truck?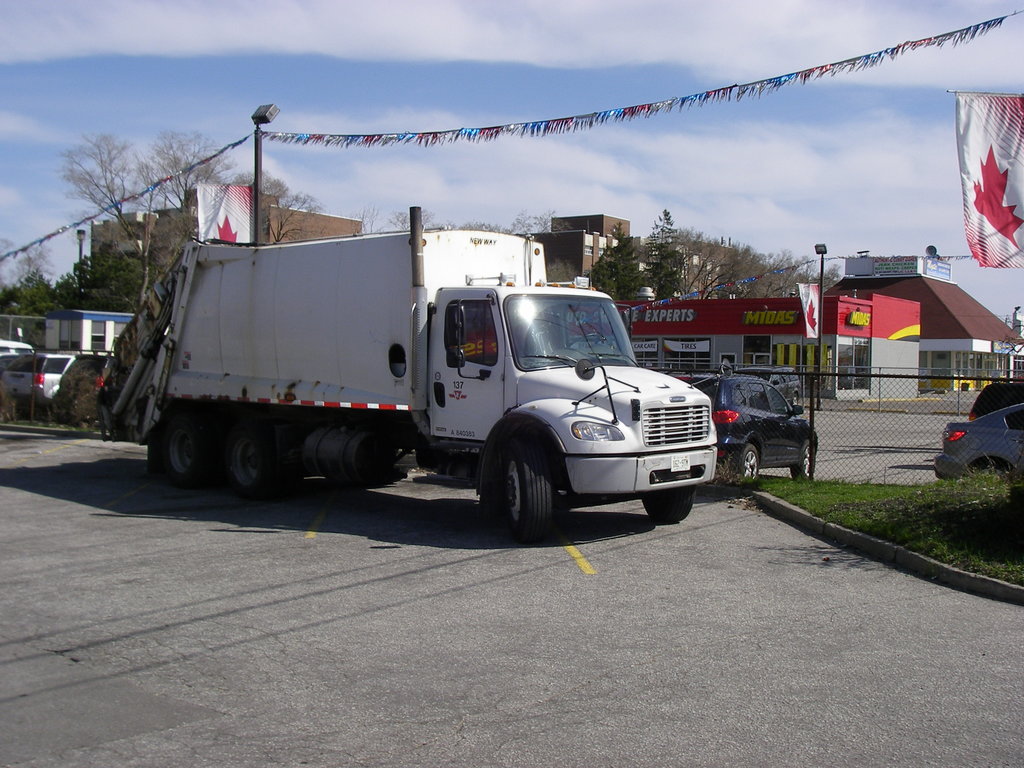
select_region(77, 205, 729, 531)
